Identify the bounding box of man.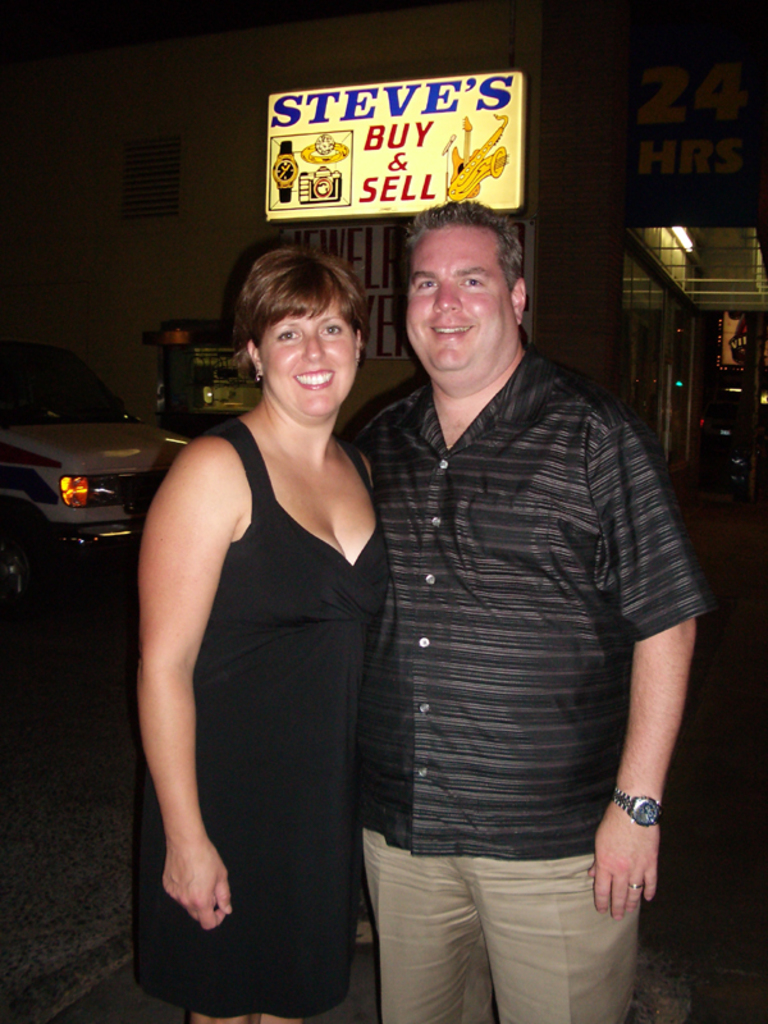
328, 169, 704, 1005.
